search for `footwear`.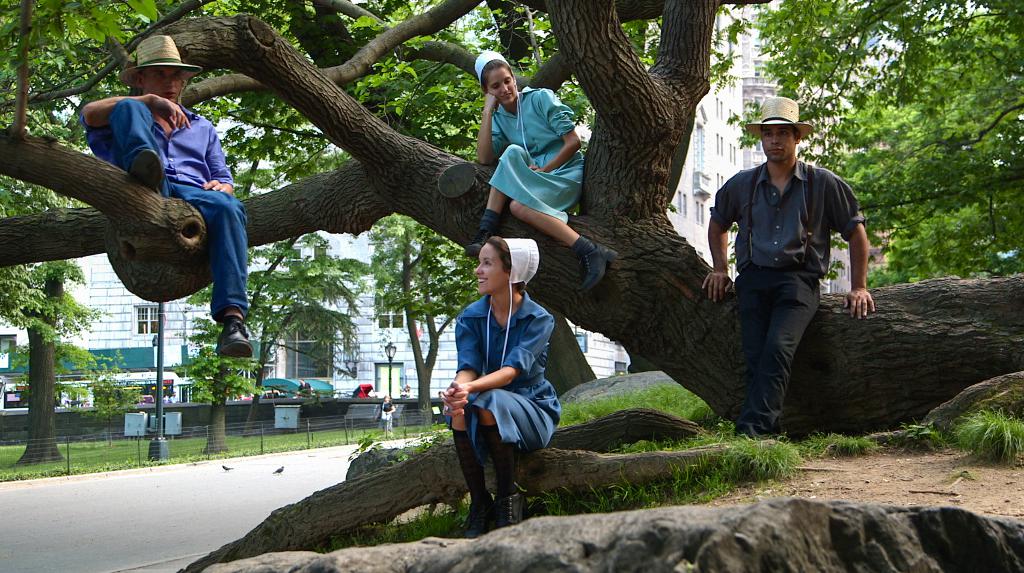
Found at x1=491, y1=485, x2=518, y2=533.
